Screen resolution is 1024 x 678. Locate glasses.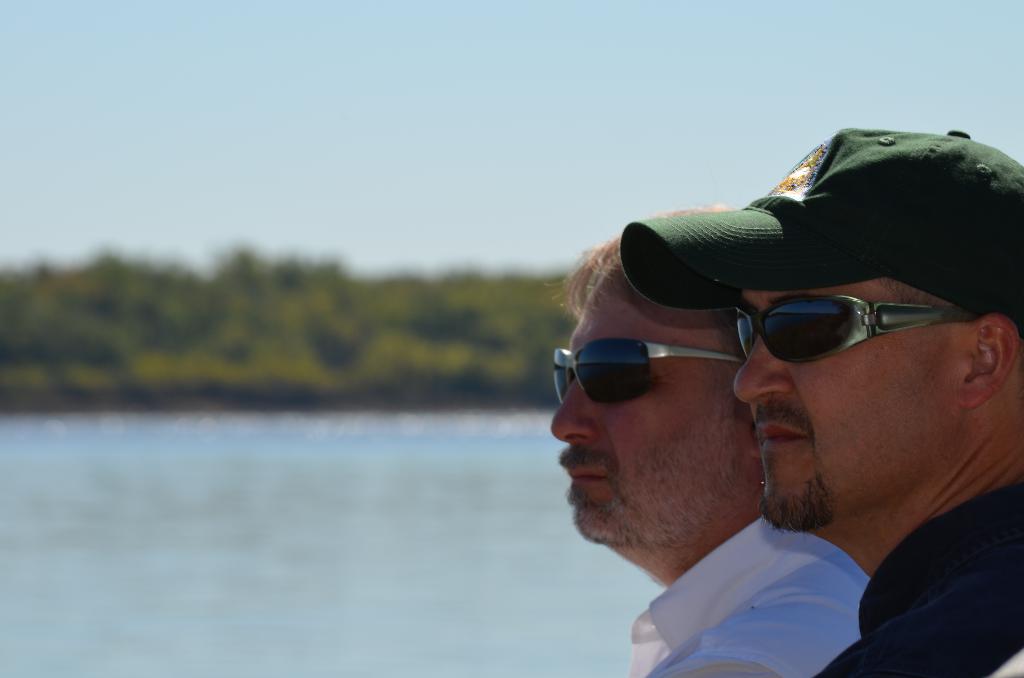
region(544, 336, 749, 414).
